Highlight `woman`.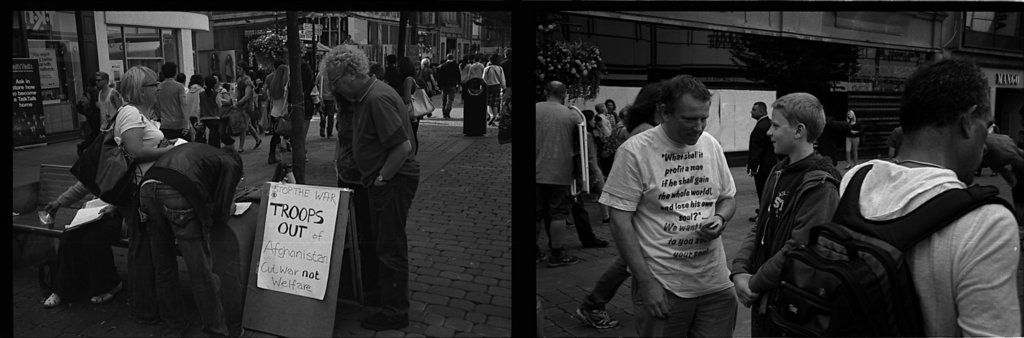
Highlighted region: l=396, t=63, r=422, b=153.
